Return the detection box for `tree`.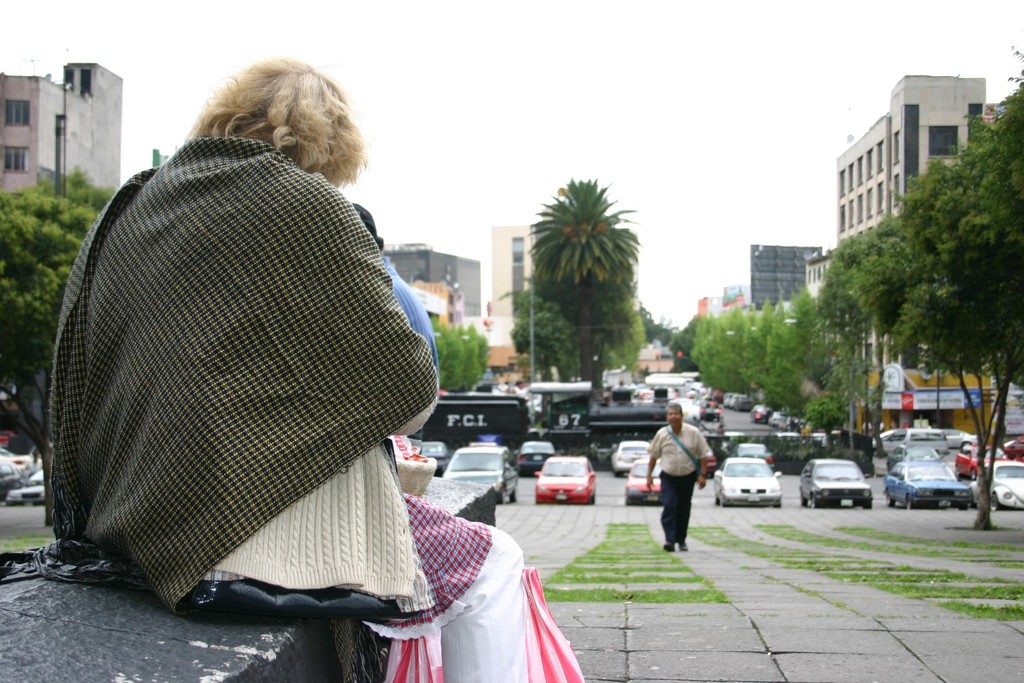
[left=428, top=323, right=460, bottom=394].
